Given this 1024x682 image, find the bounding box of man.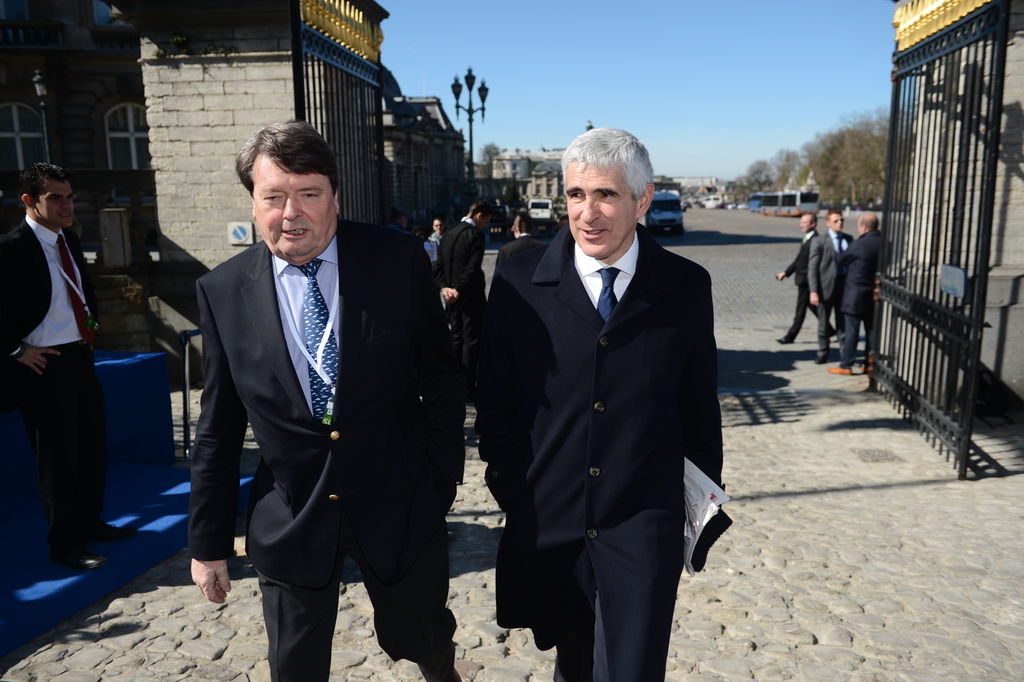
Rect(184, 121, 463, 681).
